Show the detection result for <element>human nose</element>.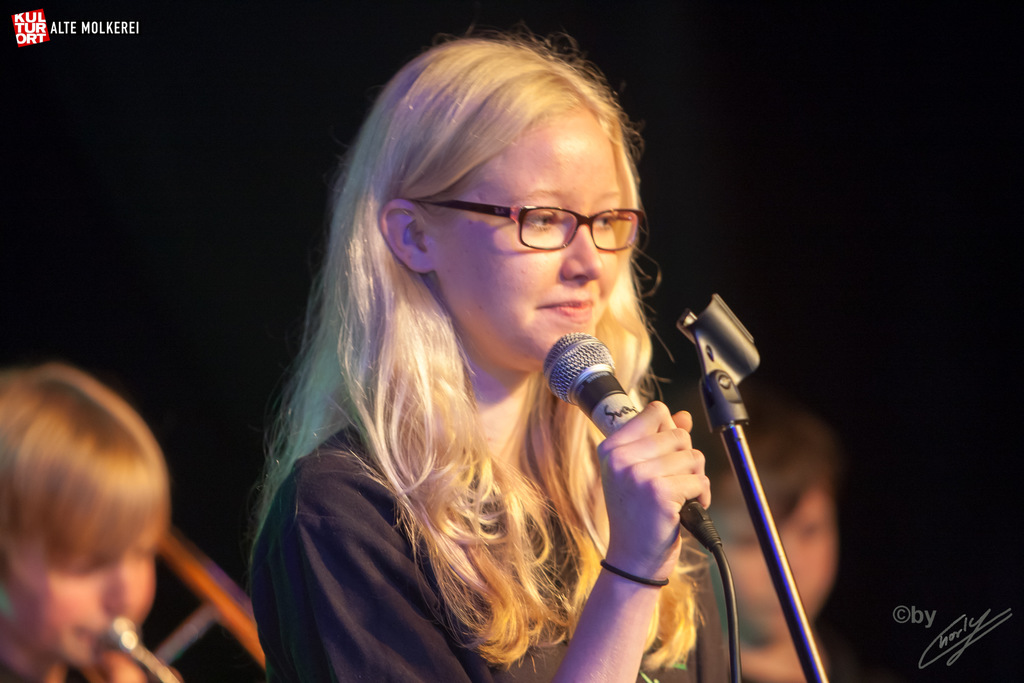
box=[561, 217, 608, 283].
